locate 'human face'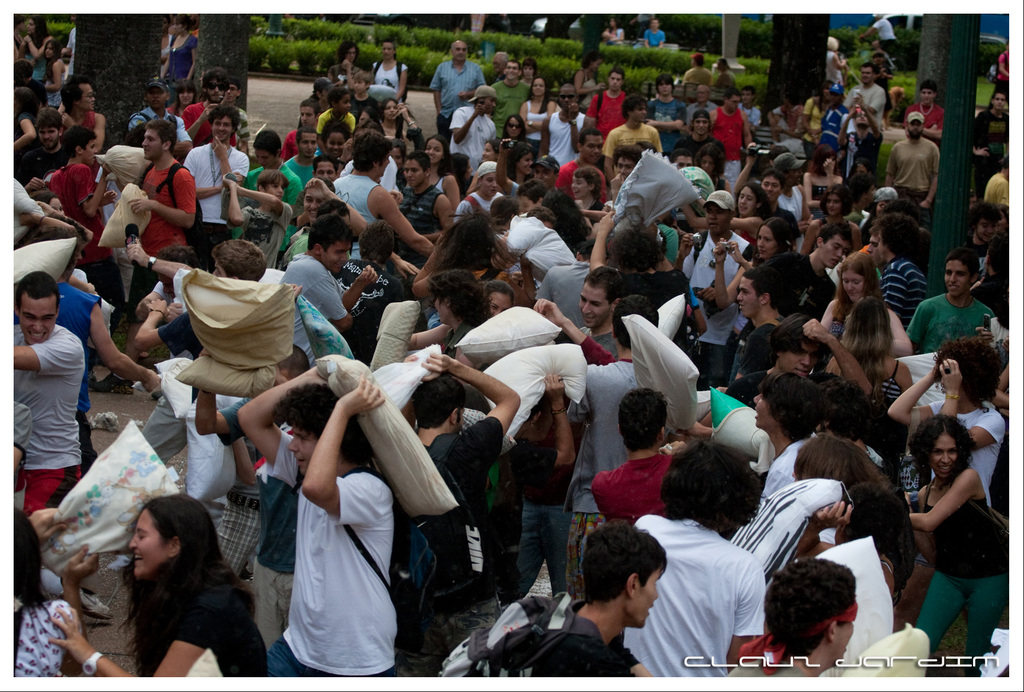
crop(696, 116, 707, 134)
